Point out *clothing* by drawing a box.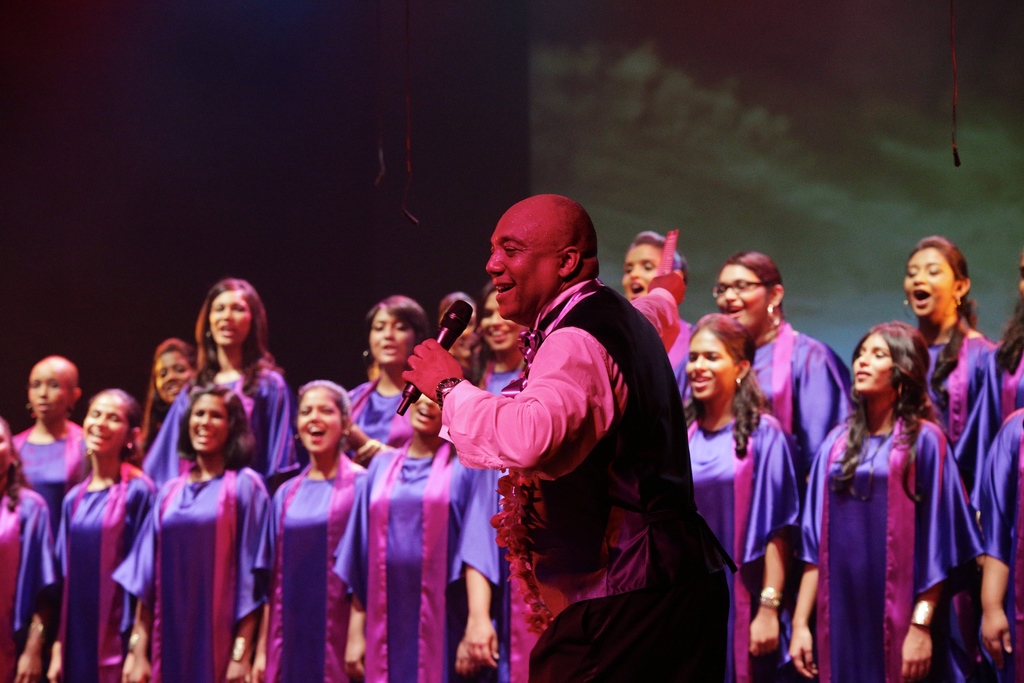
x1=345, y1=375, x2=424, y2=459.
